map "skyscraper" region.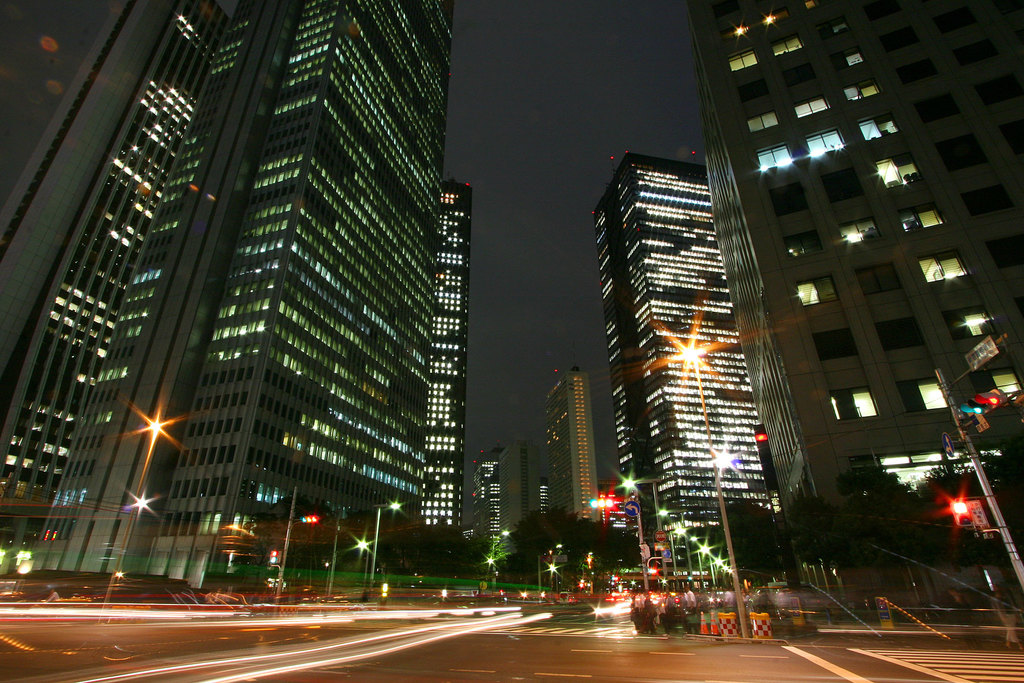
Mapped to [x1=591, y1=150, x2=783, y2=583].
